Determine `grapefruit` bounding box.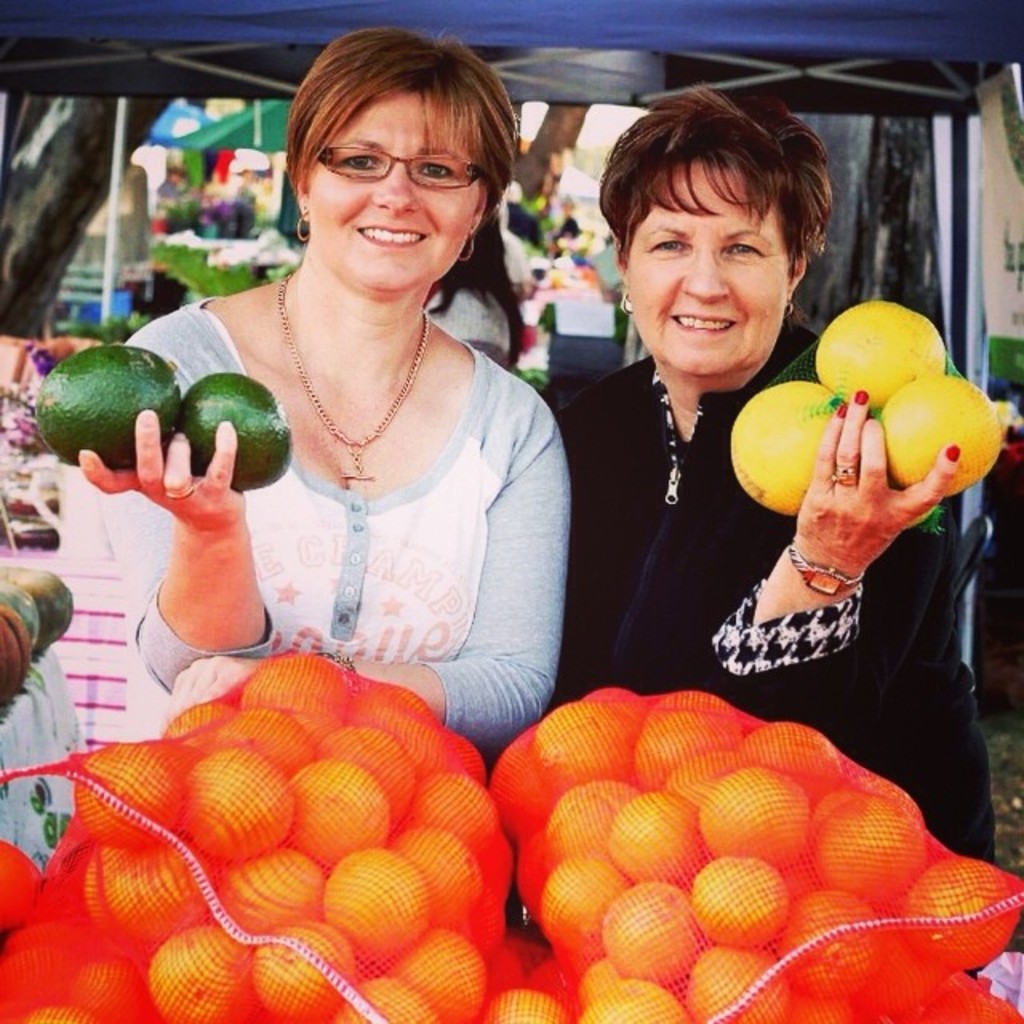
Determined: select_region(877, 368, 1011, 501).
